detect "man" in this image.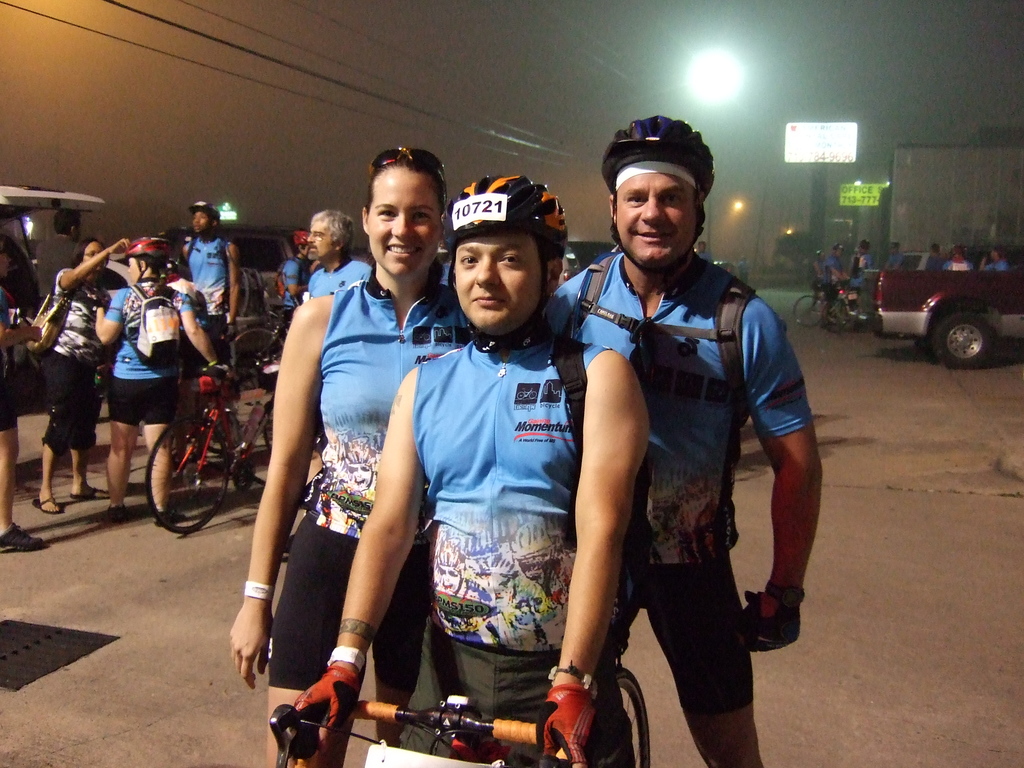
Detection: [820, 242, 847, 328].
